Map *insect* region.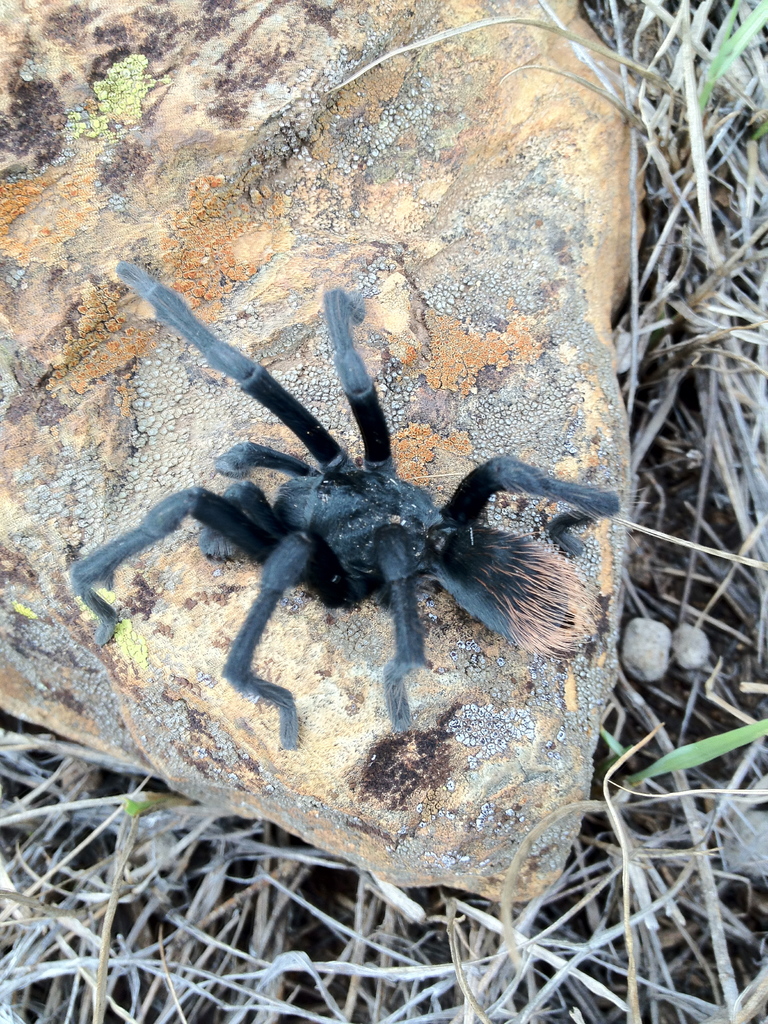
Mapped to detection(67, 258, 618, 756).
